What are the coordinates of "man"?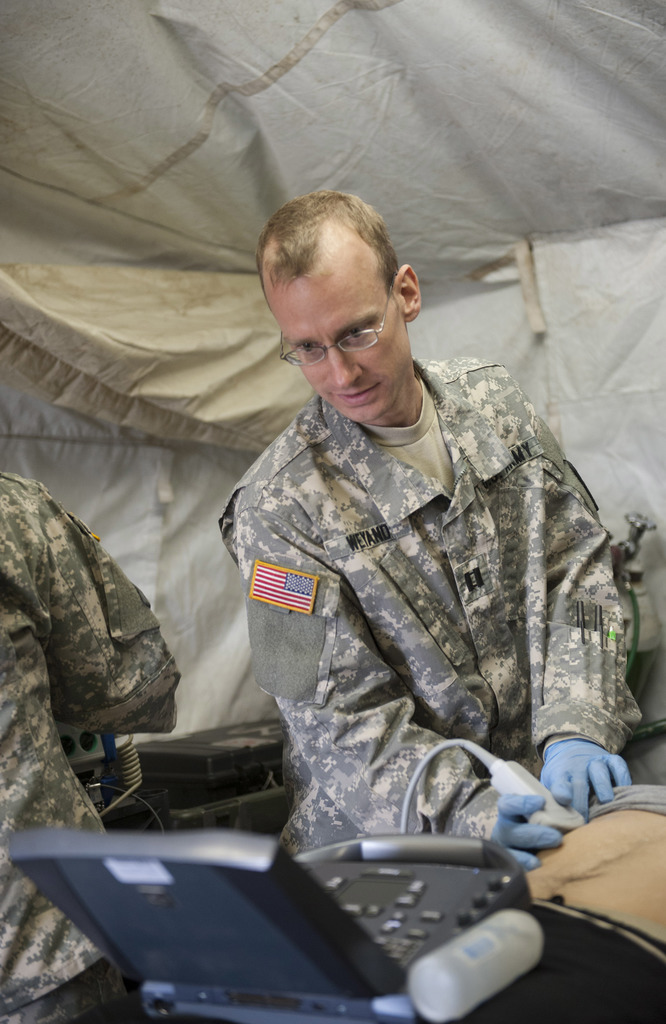
rect(223, 192, 635, 860).
